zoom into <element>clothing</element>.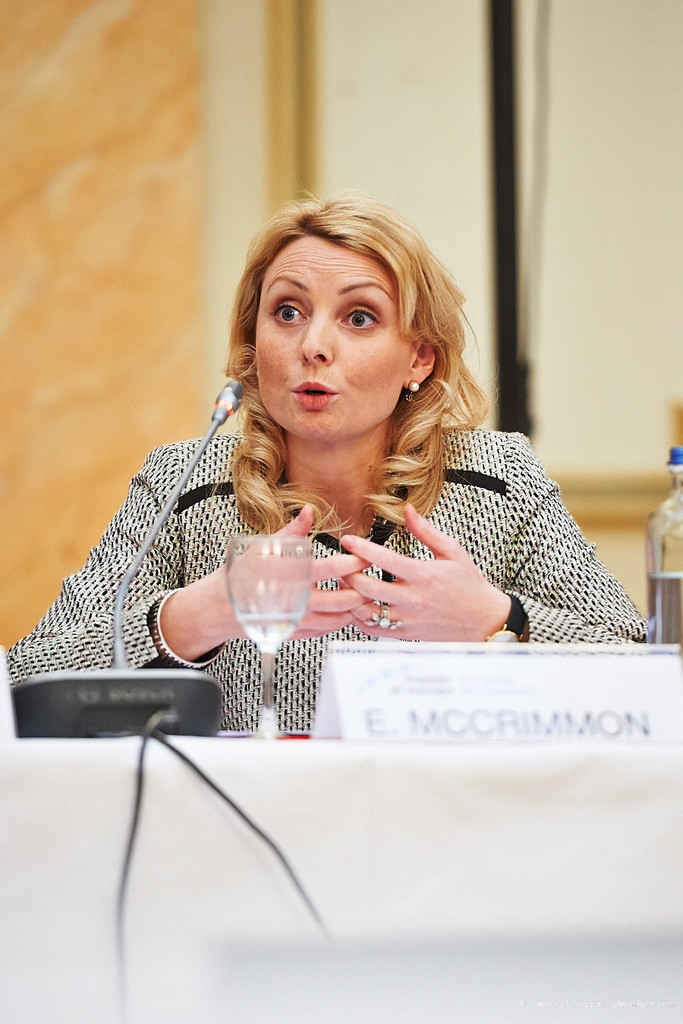
Zoom target: (left=52, top=378, right=655, bottom=686).
